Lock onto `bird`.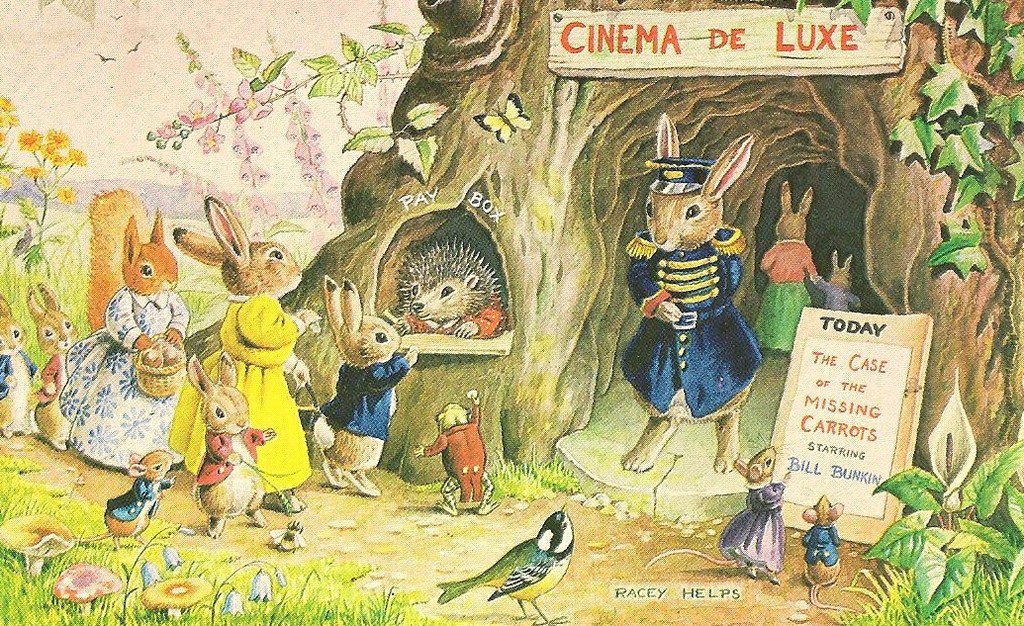
Locked: x1=459 y1=514 x2=588 y2=617.
